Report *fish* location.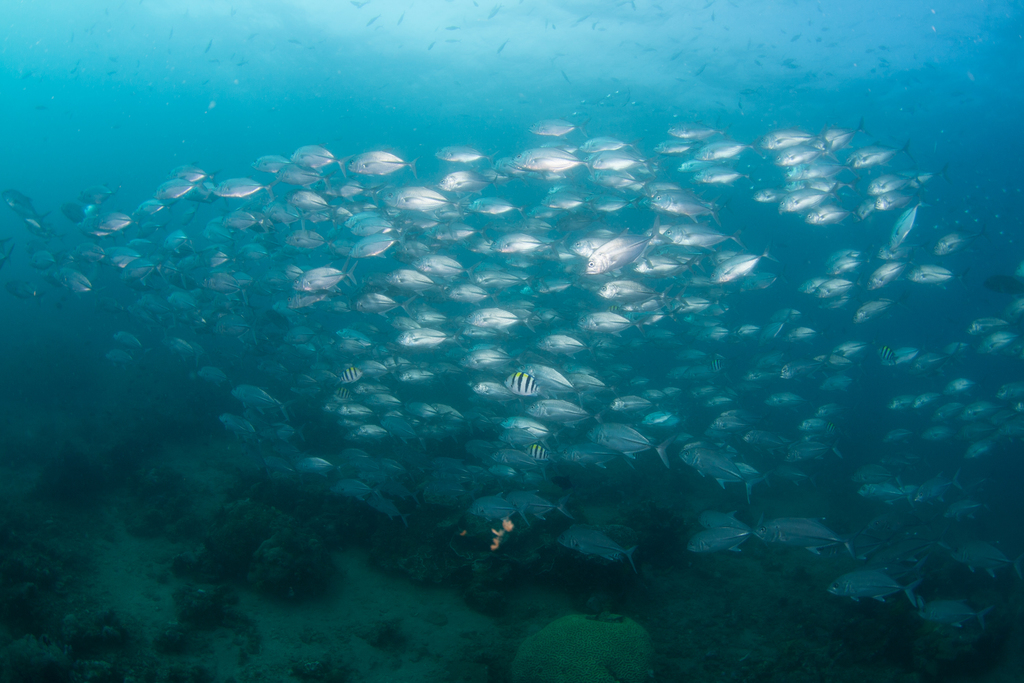
Report: 871/190/917/208.
